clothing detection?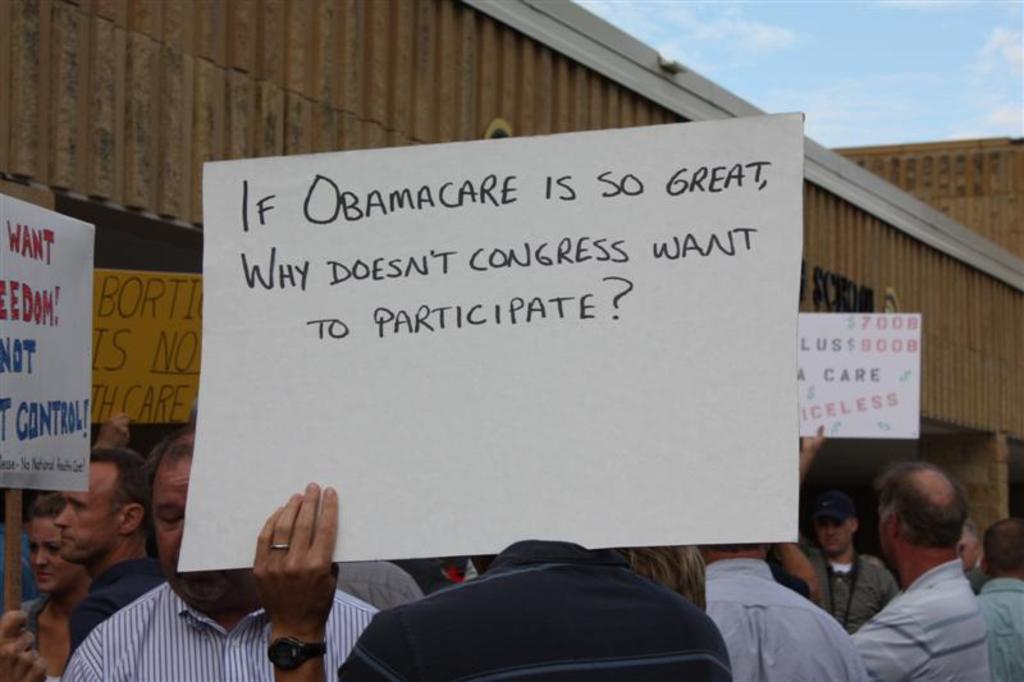
{"left": 333, "top": 537, "right": 730, "bottom": 681}
